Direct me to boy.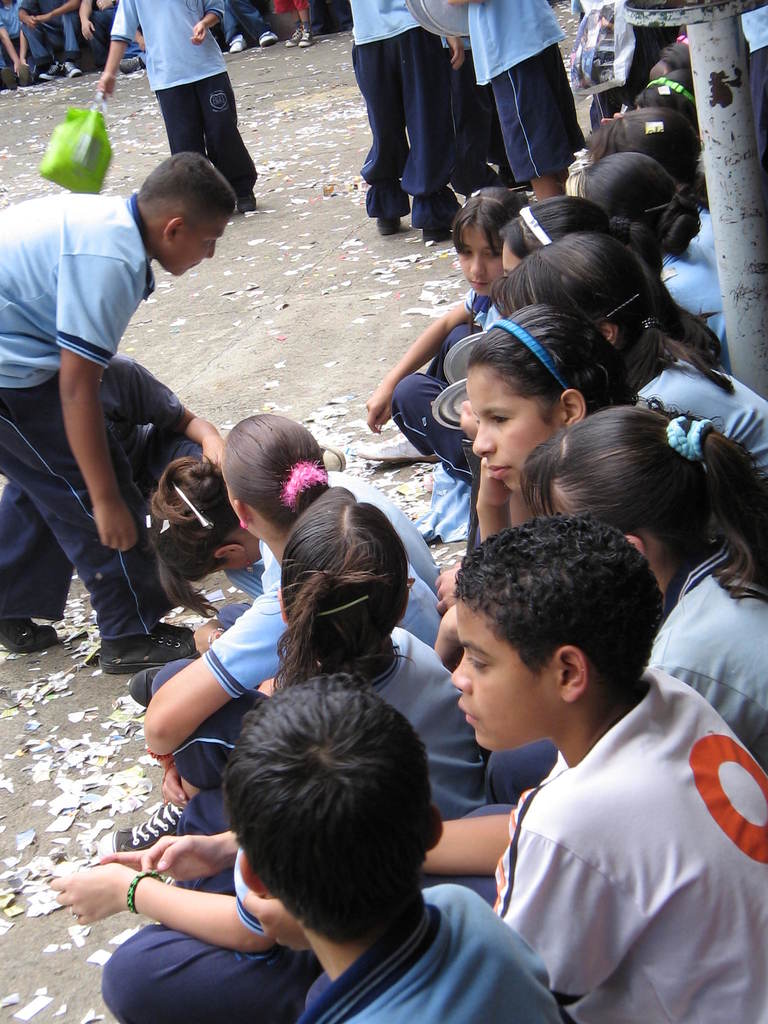
Direction: (427, 517, 767, 1023).
